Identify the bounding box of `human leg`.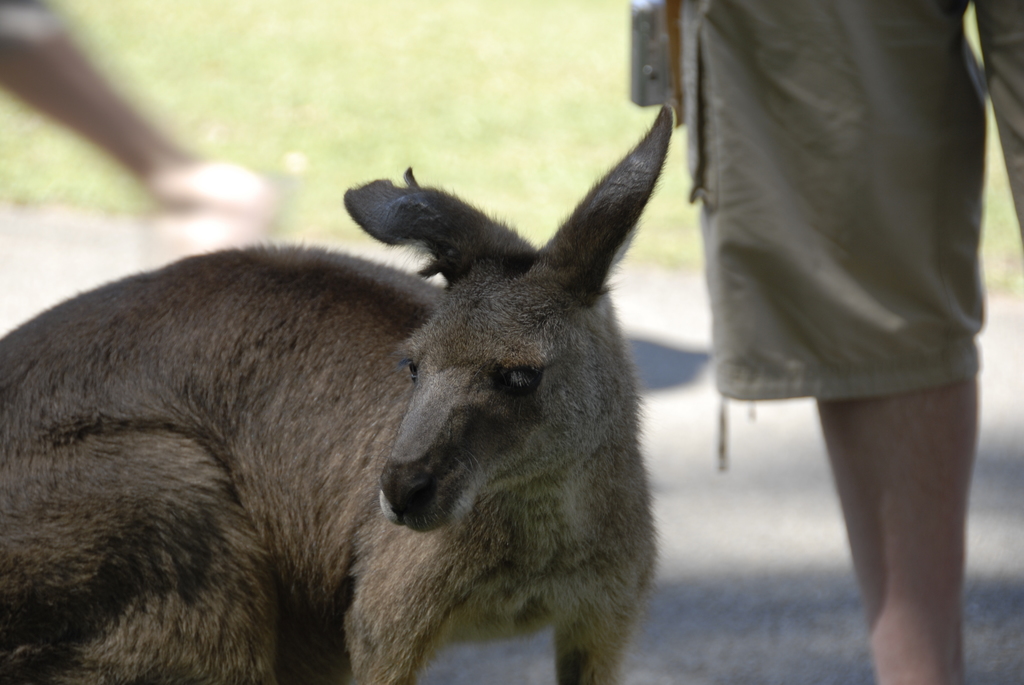
bbox=(815, 387, 964, 684).
